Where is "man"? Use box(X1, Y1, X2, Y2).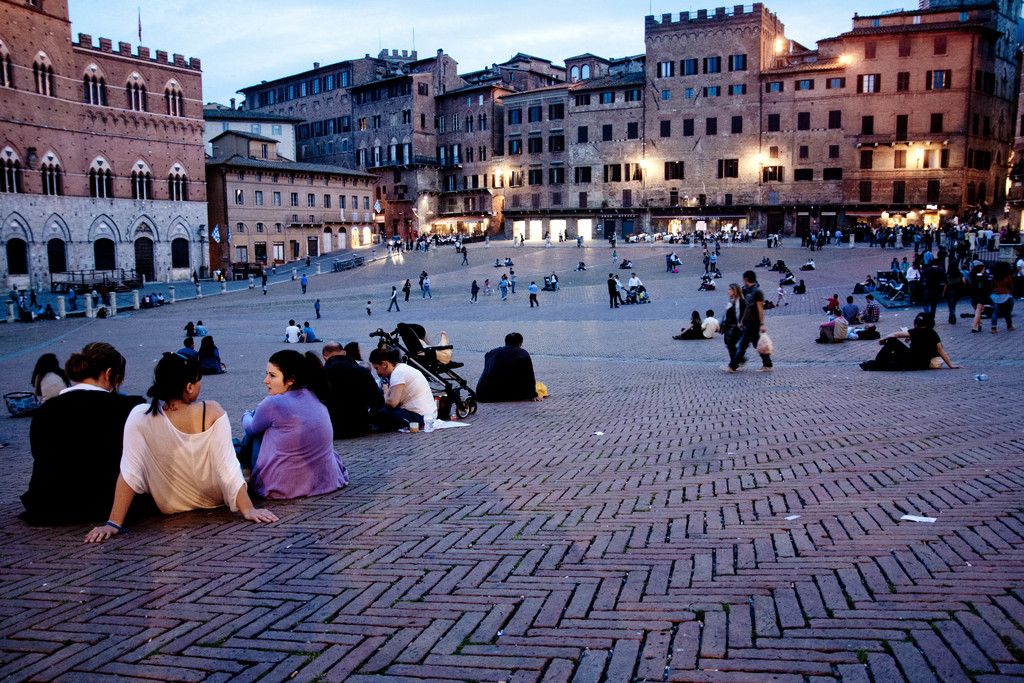
box(609, 272, 621, 307).
